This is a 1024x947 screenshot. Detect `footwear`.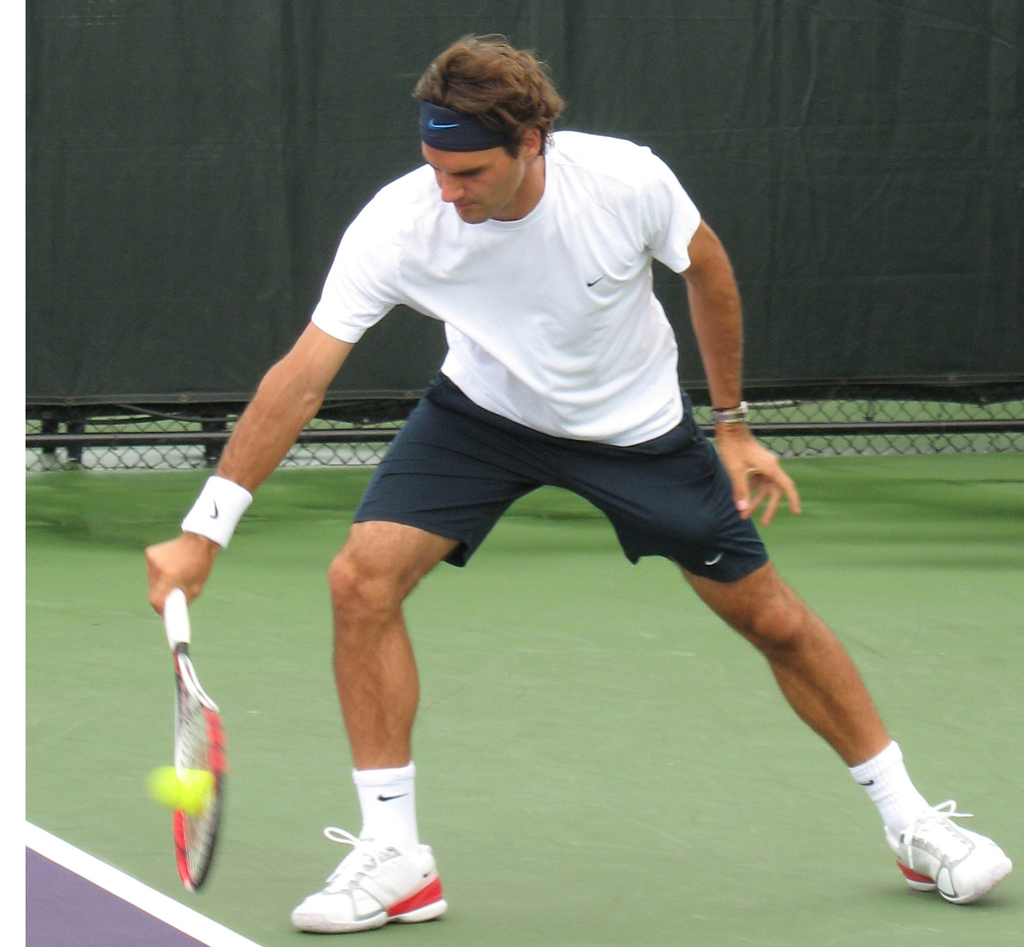
896 801 1018 898.
